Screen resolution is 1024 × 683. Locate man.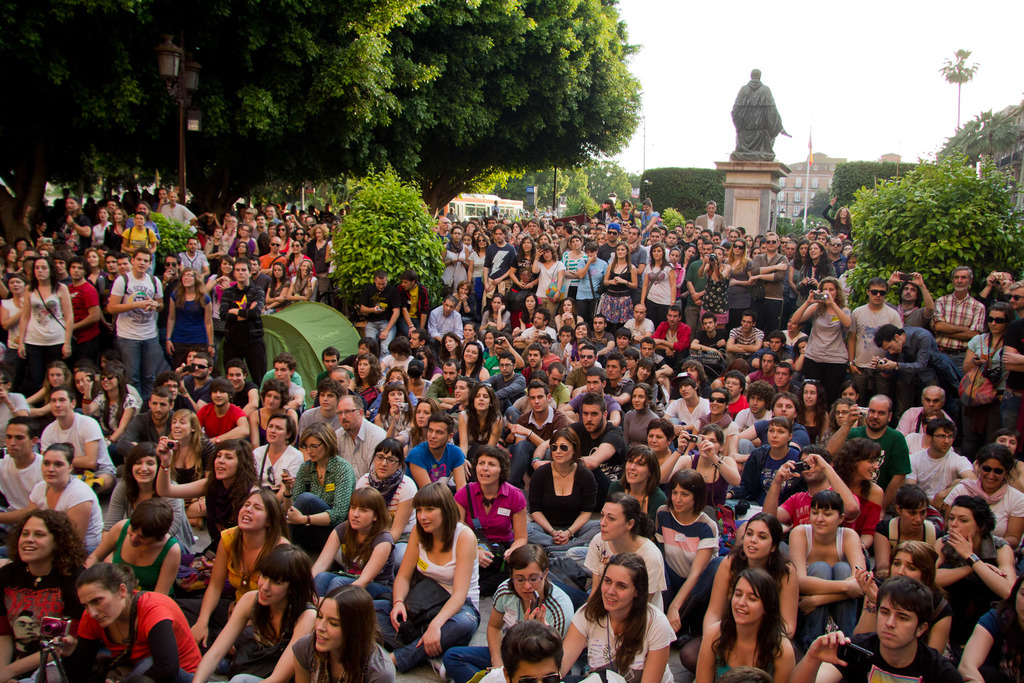
{"x1": 561, "y1": 346, "x2": 609, "y2": 396}.
